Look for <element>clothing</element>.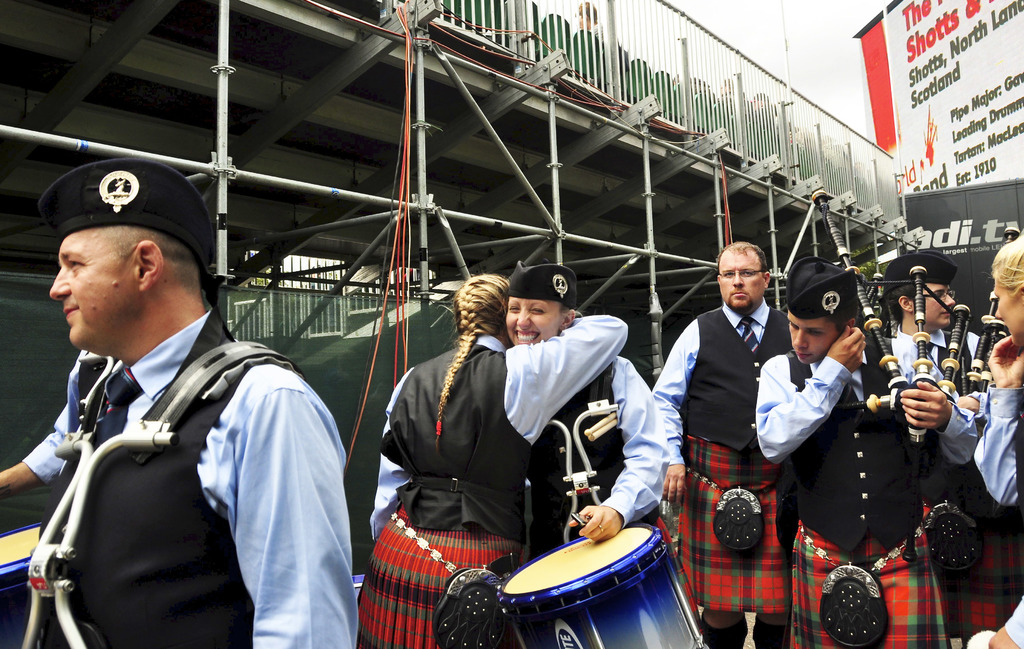
Found: x1=513 y1=347 x2=670 y2=560.
